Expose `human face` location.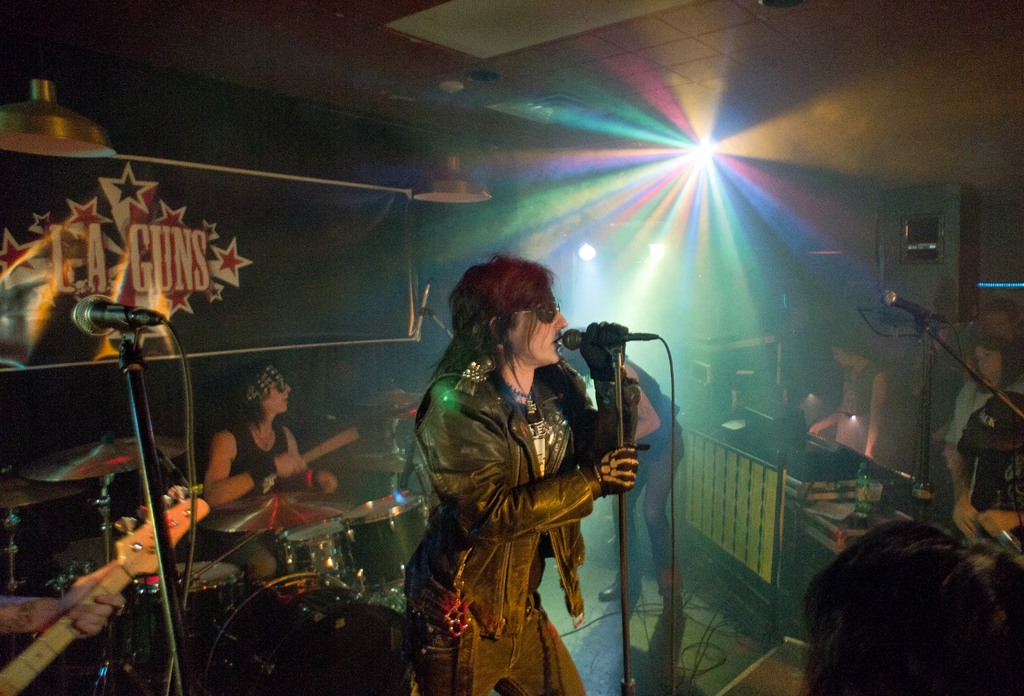
Exposed at 269,377,297,415.
